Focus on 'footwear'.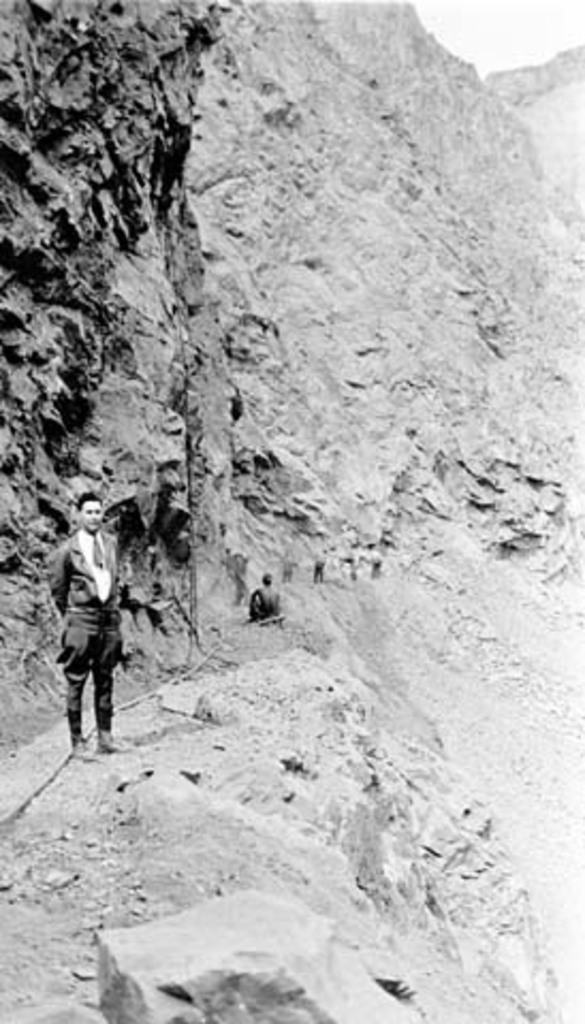
Focused at [94,730,120,755].
